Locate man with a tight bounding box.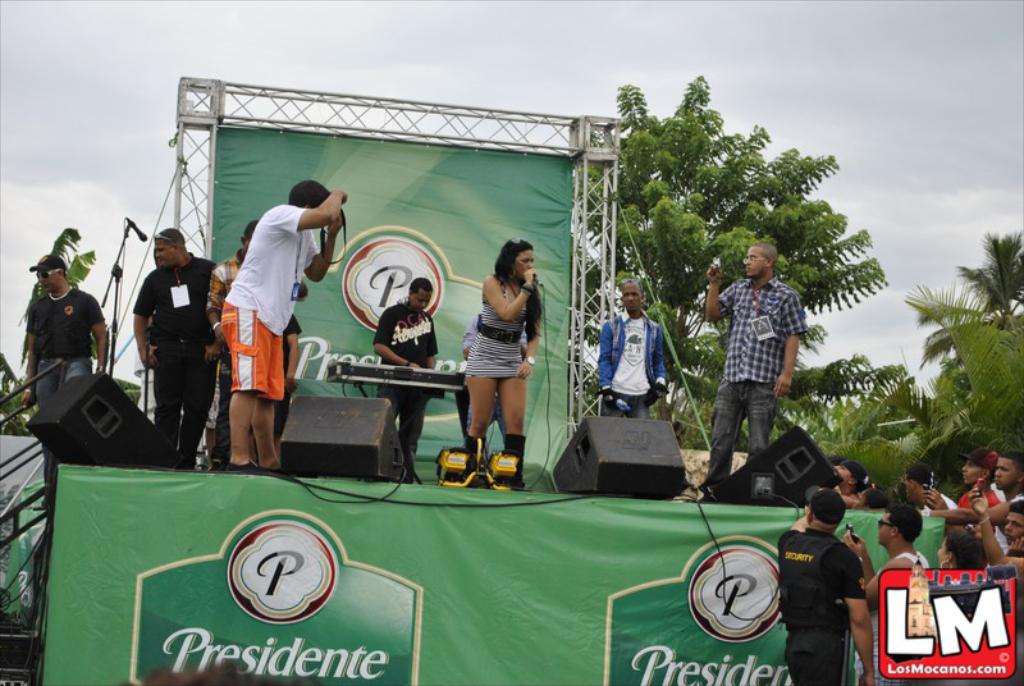
select_region(923, 452, 1023, 546).
